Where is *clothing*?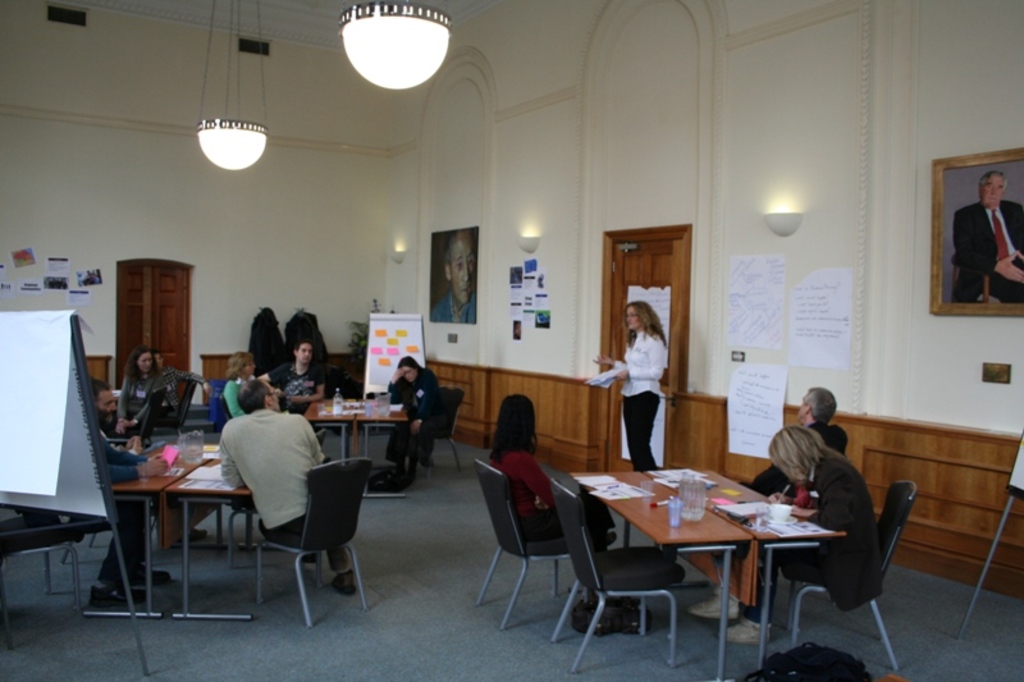
[left=434, top=294, right=480, bottom=322].
